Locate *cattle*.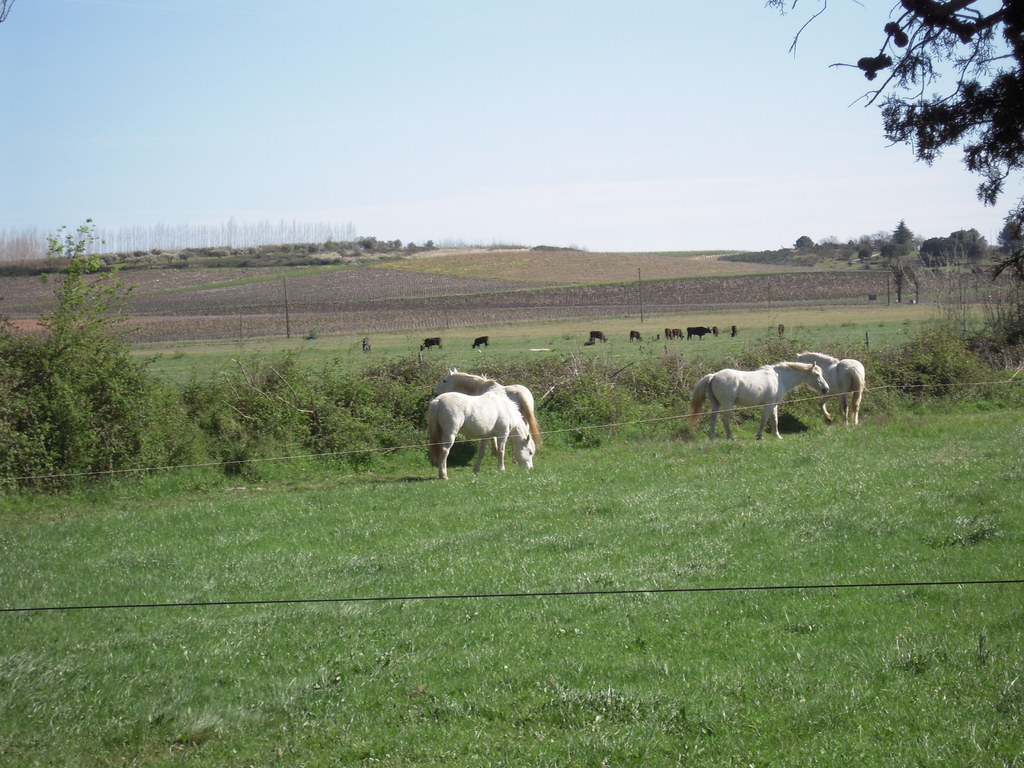
Bounding box: bbox=(434, 368, 544, 459).
